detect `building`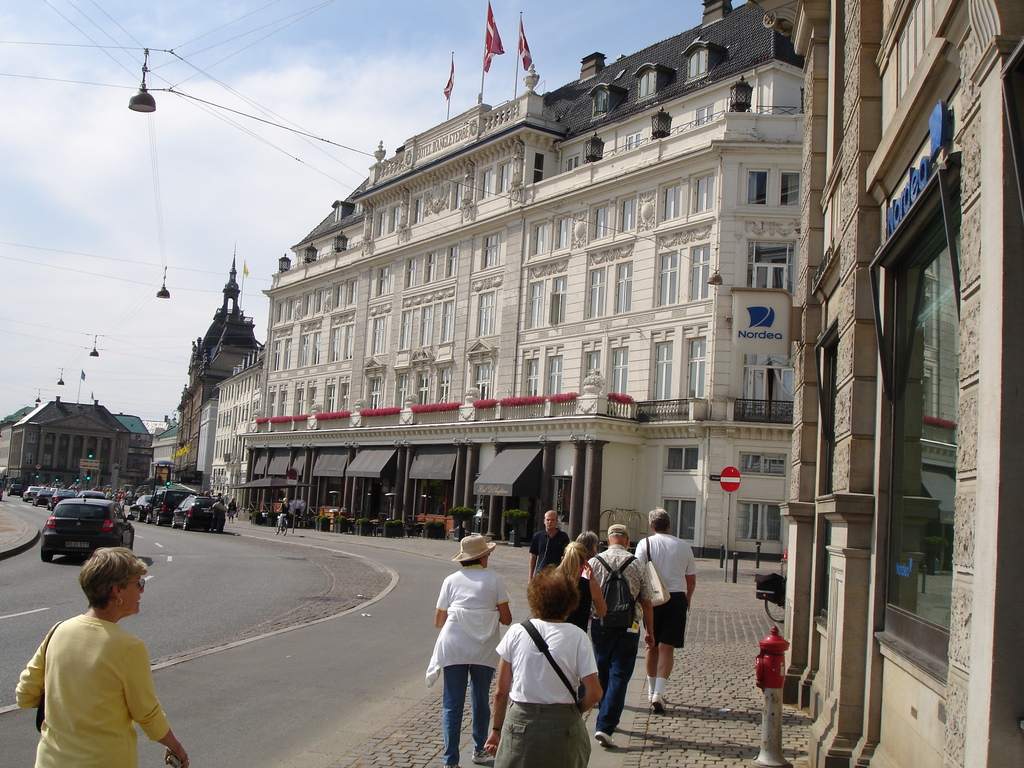
crop(781, 0, 1023, 767)
